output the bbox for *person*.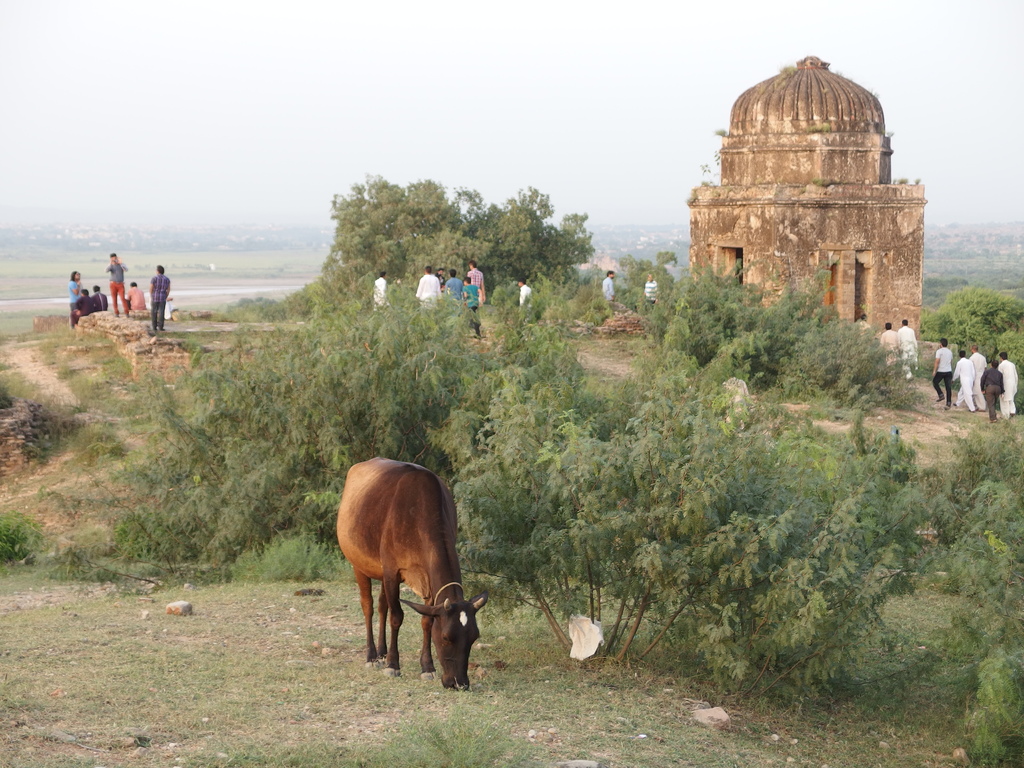
locate(932, 337, 952, 410).
